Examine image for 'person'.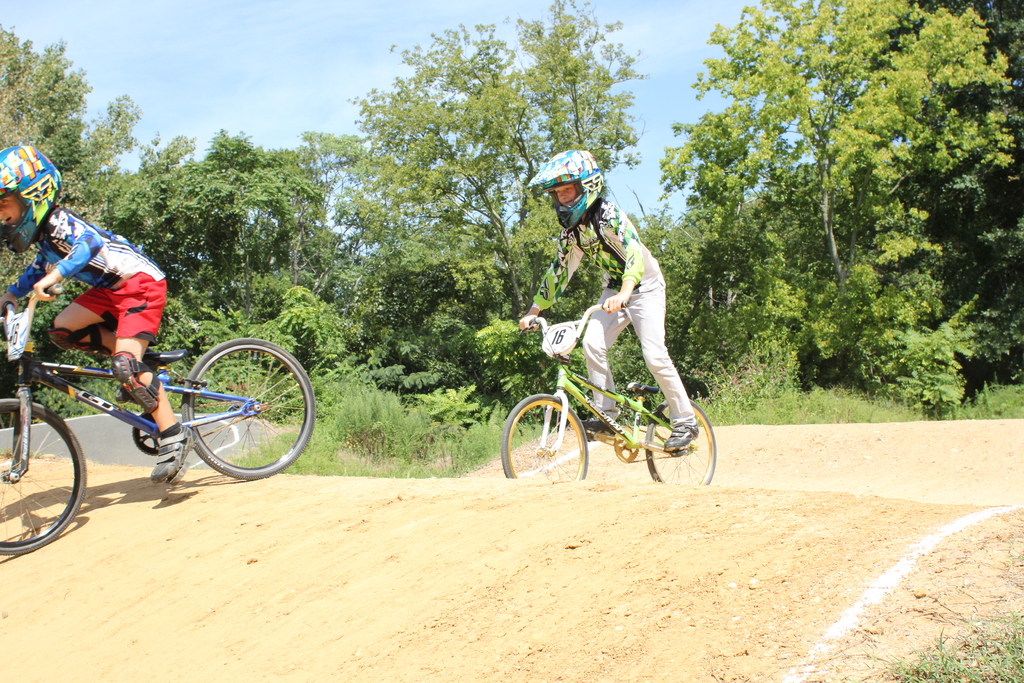
Examination result: pyautogui.locateOnScreen(515, 144, 708, 457).
